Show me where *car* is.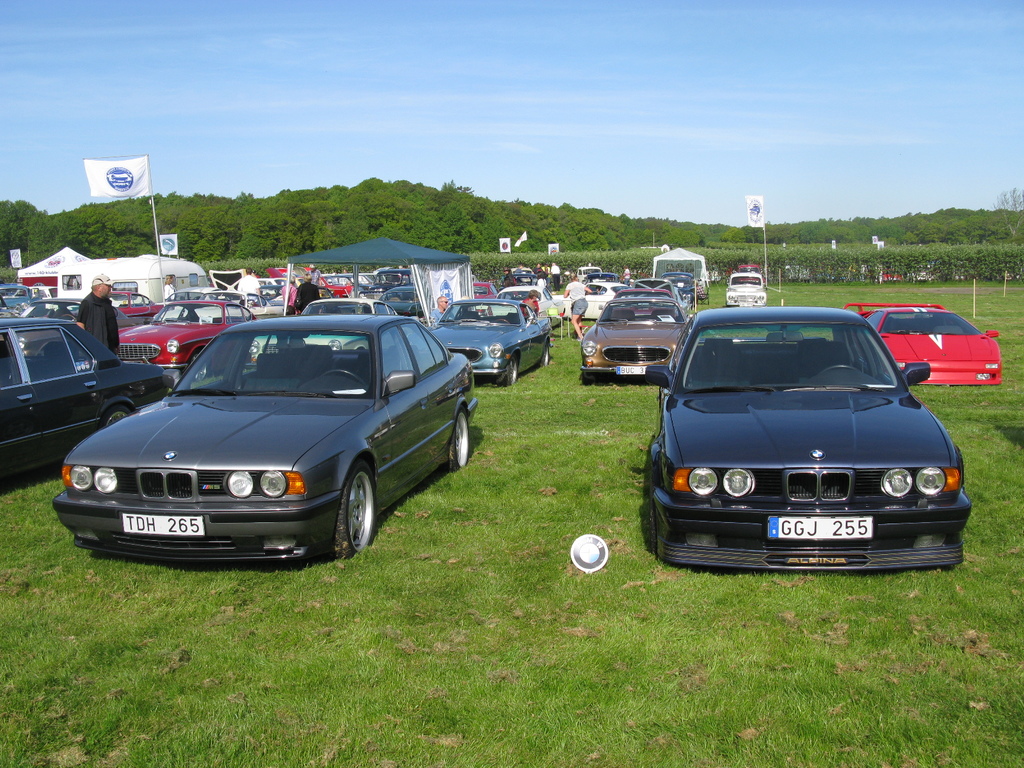
*car* is at box=[372, 285, 431, 324].
